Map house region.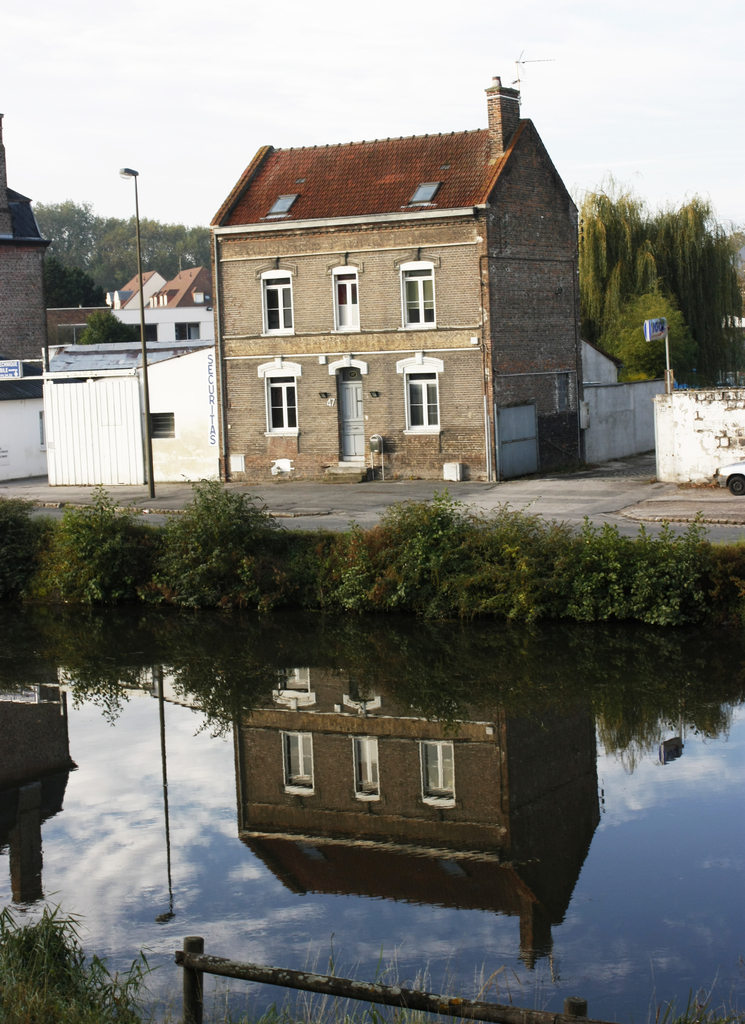
Mapped to [573,355,671,460].
